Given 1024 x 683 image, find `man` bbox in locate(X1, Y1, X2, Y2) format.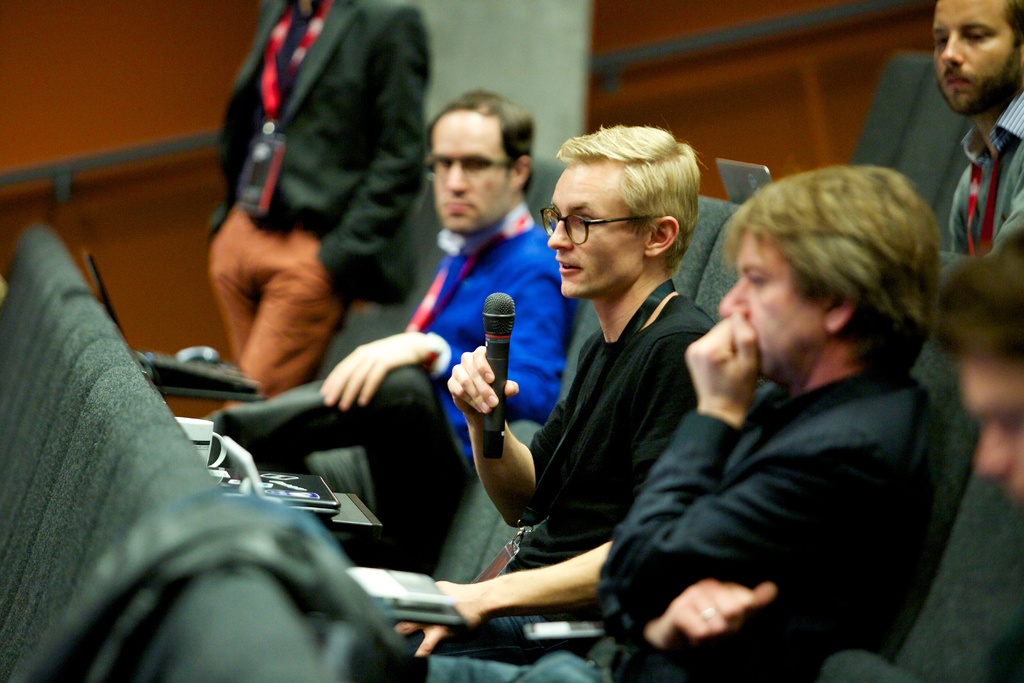
locate(926, 0, 1023, 258).
